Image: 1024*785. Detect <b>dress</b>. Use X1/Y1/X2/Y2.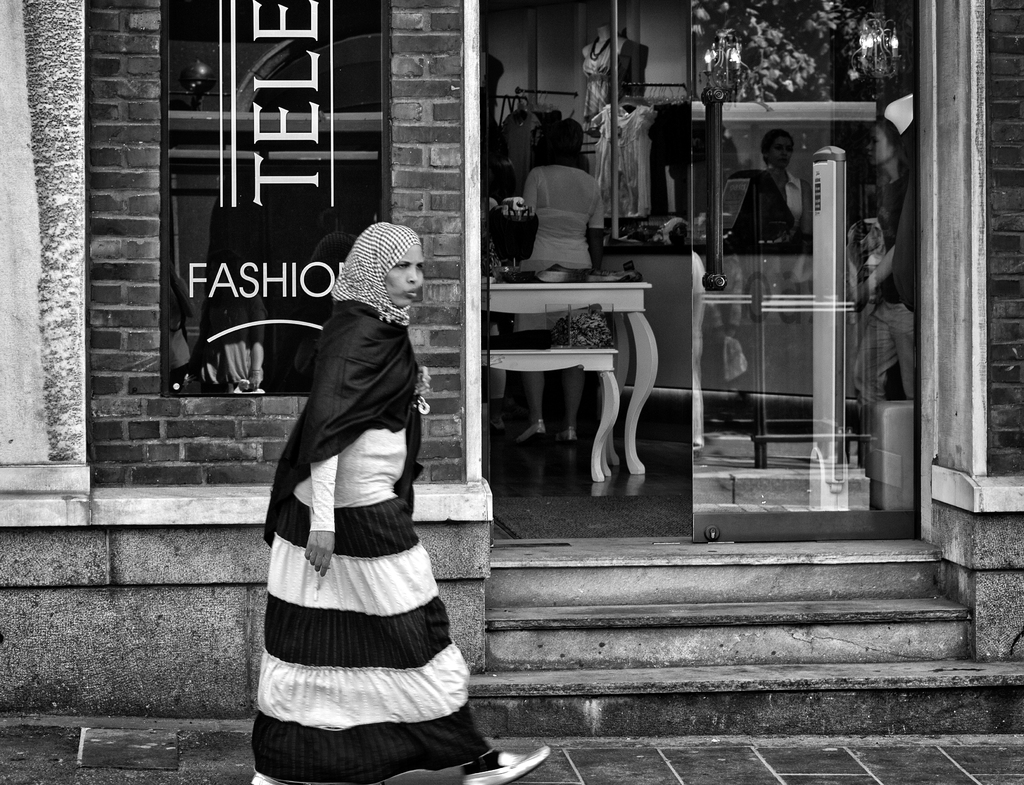
512/163/610/337.
